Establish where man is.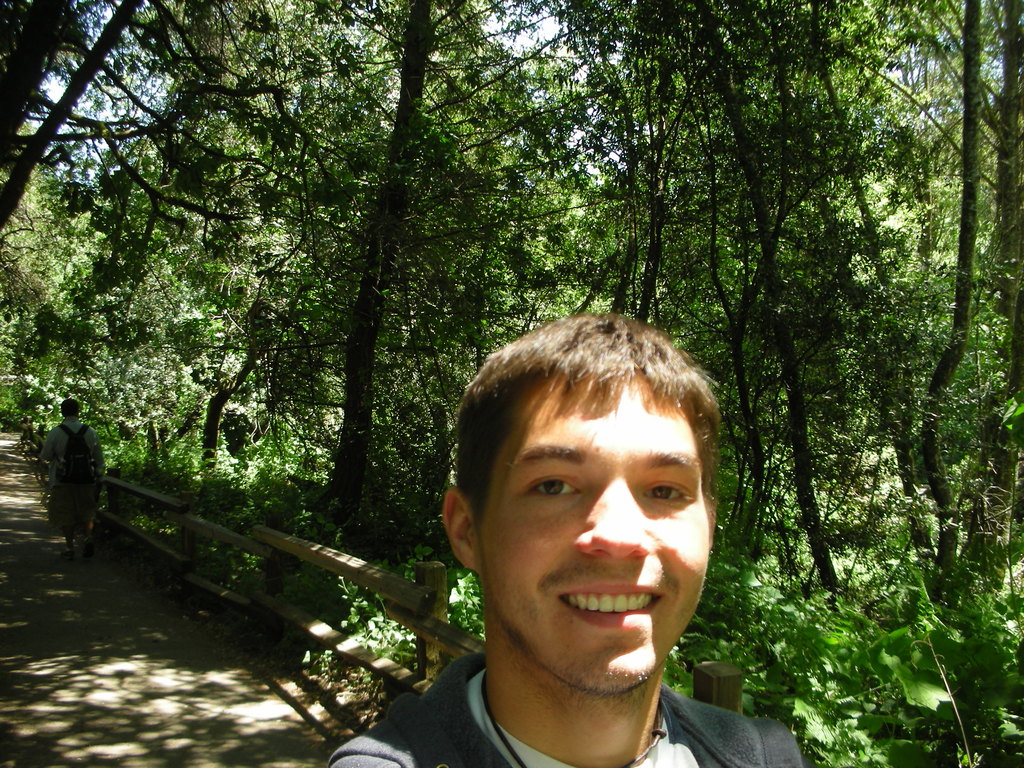
Established at Rect(367, 334, 772, 767).
